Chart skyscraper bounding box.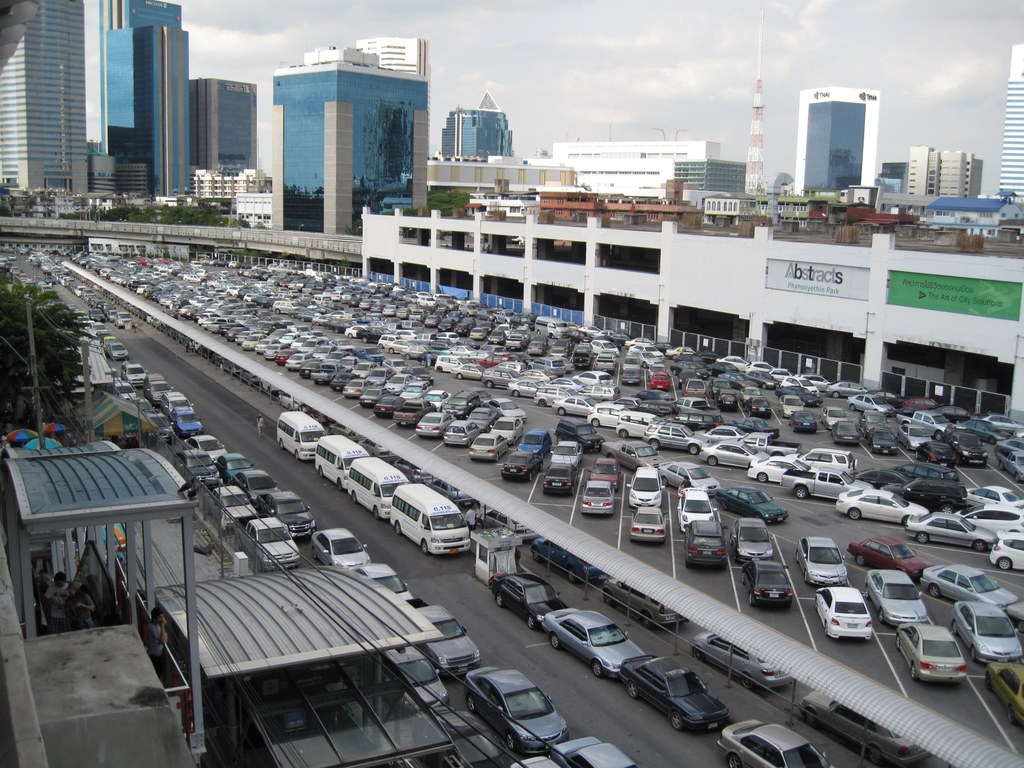
Charted: box(790, 73, 893, 187).
